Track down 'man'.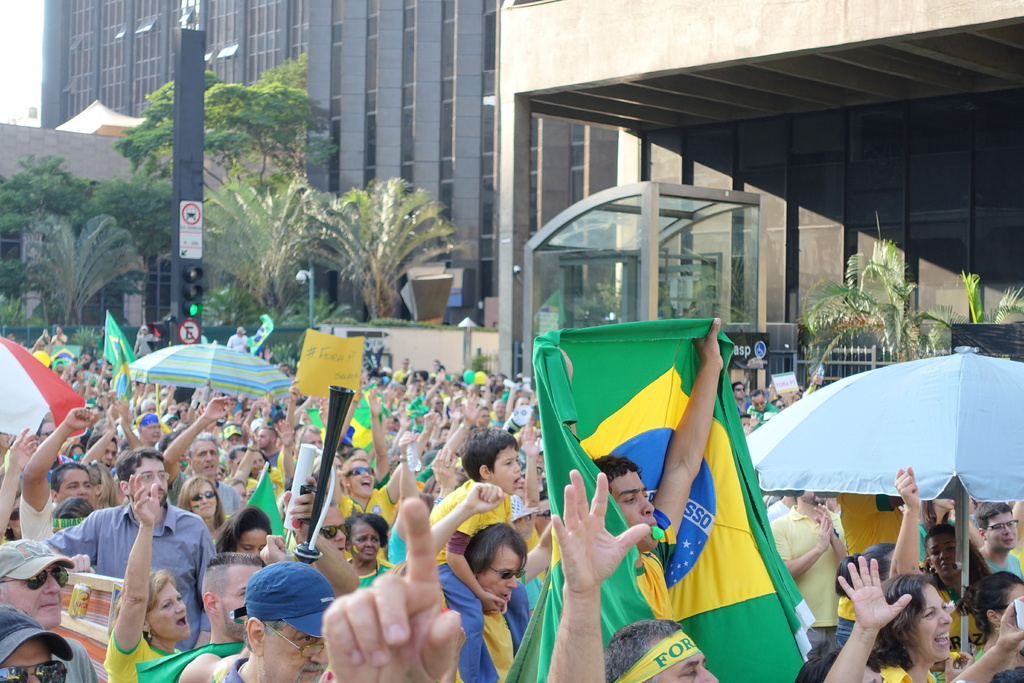
Tracked to <region>38, 445, 217, 649</region>.
